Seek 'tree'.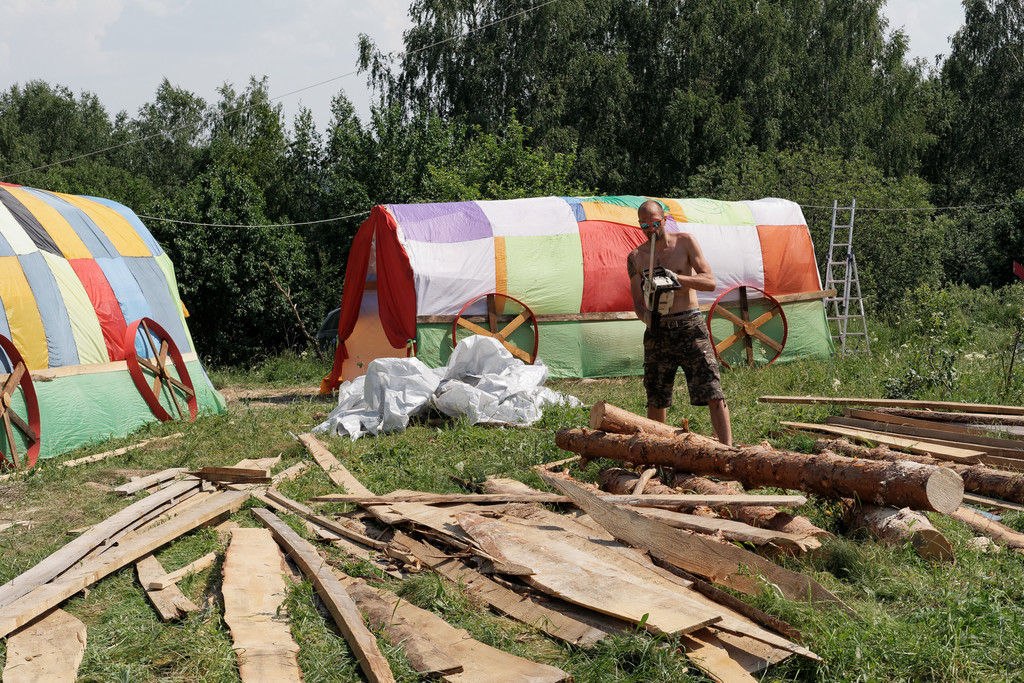
319/92/406/210.
